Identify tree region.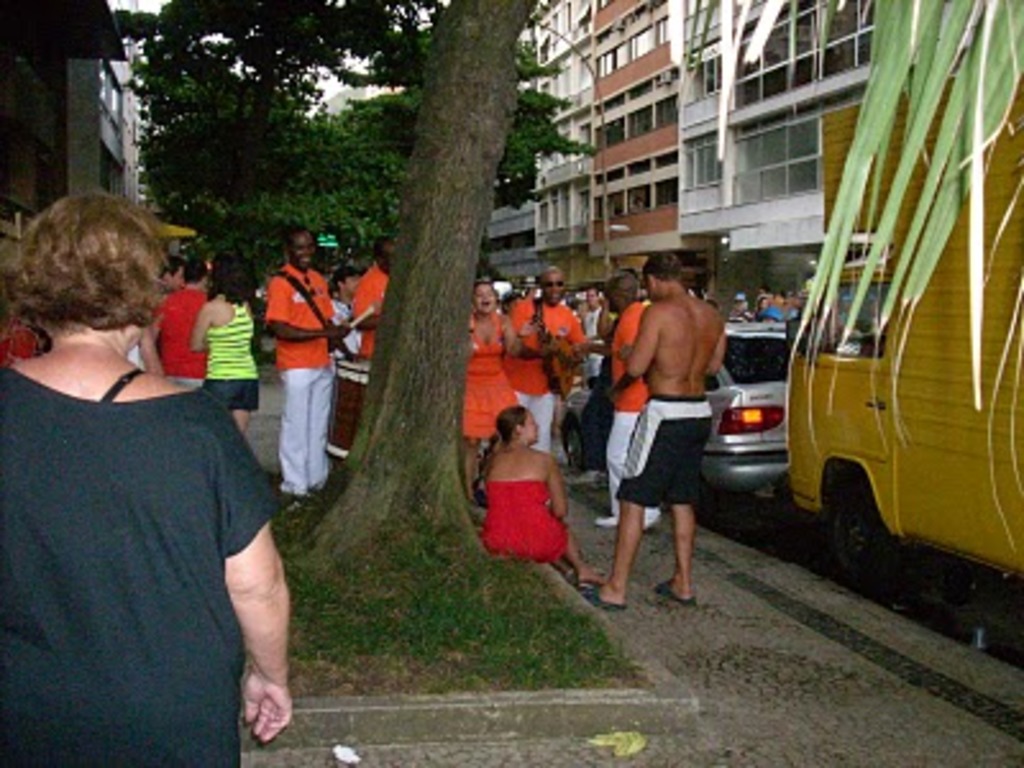
Region: 302/0/545/548.
